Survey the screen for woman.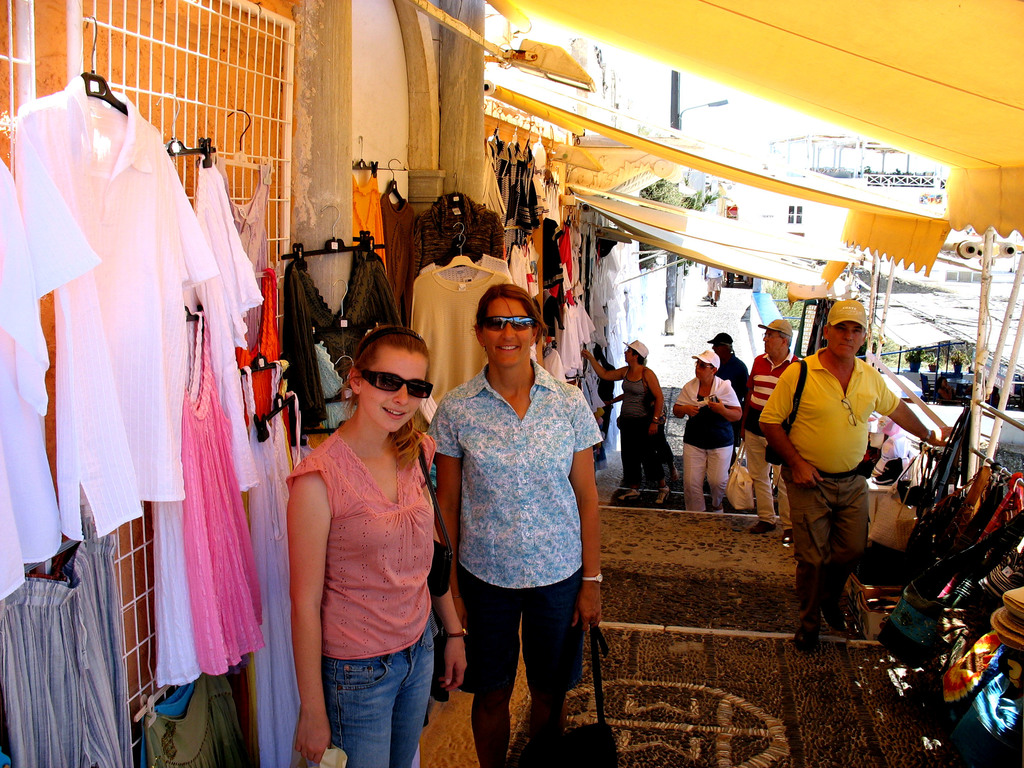
Survey found: <region>424, 283, 607, 767</region>.
